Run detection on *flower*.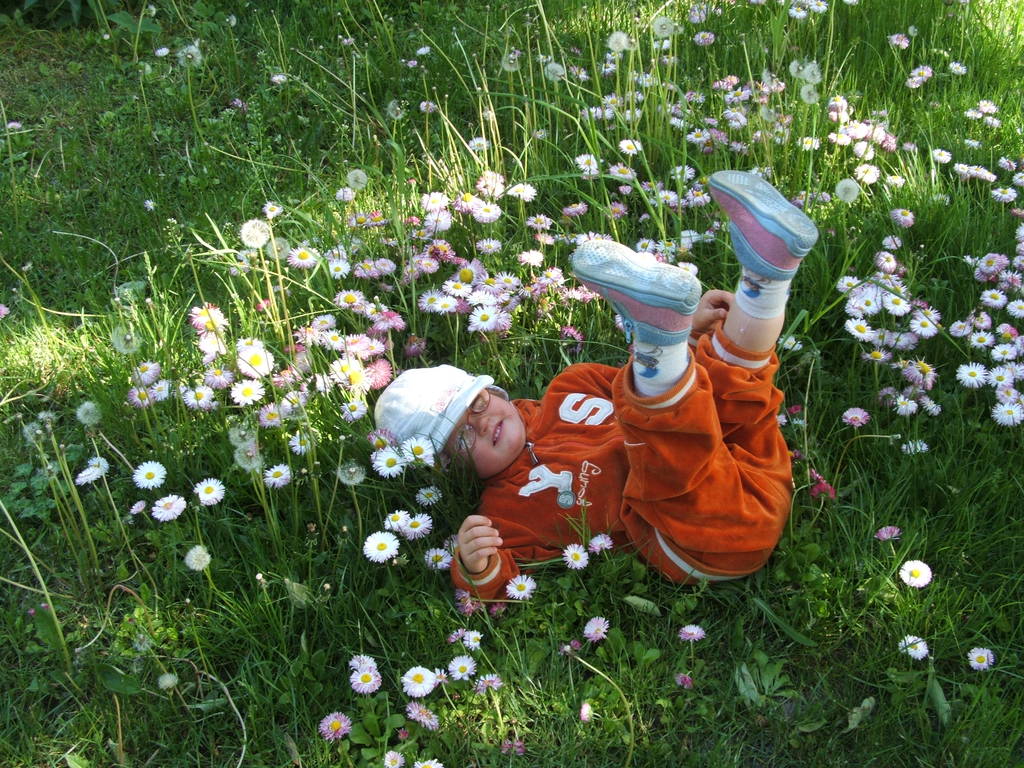
Result: locate(678, 621, 705, 643).
